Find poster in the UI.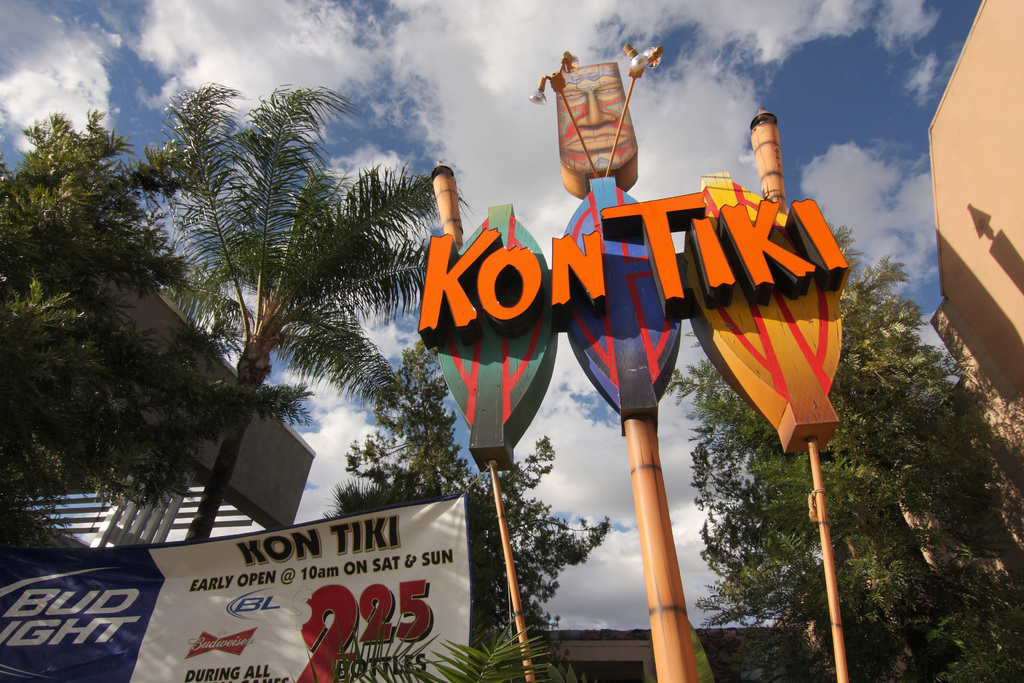
UI element at locate(0, 491, 472, 682).
